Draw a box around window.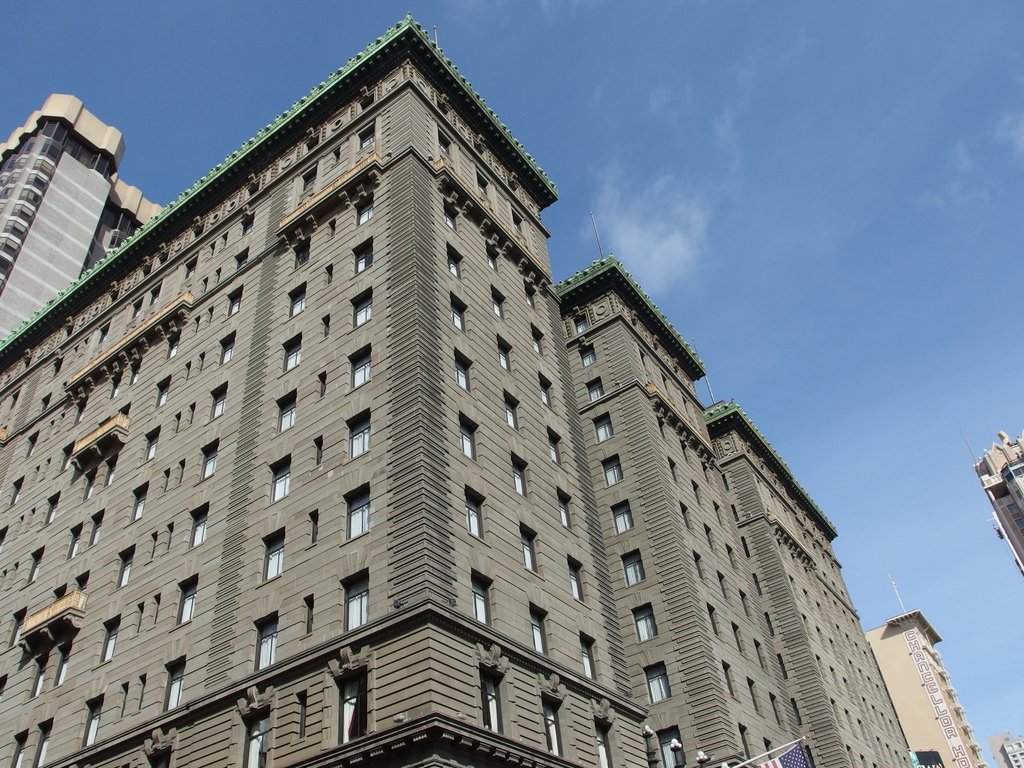
(left=557, top=499, right=574, bottom=532).
